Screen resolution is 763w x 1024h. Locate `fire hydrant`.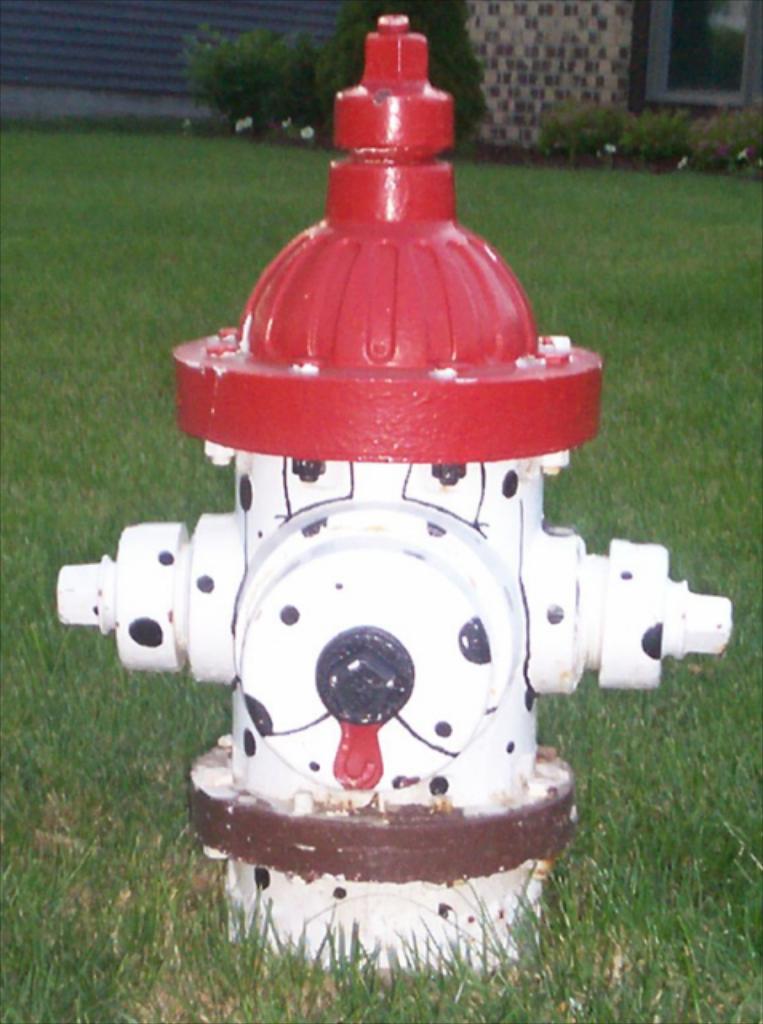
x1=59 y1=19 x2=734 y2=965.
